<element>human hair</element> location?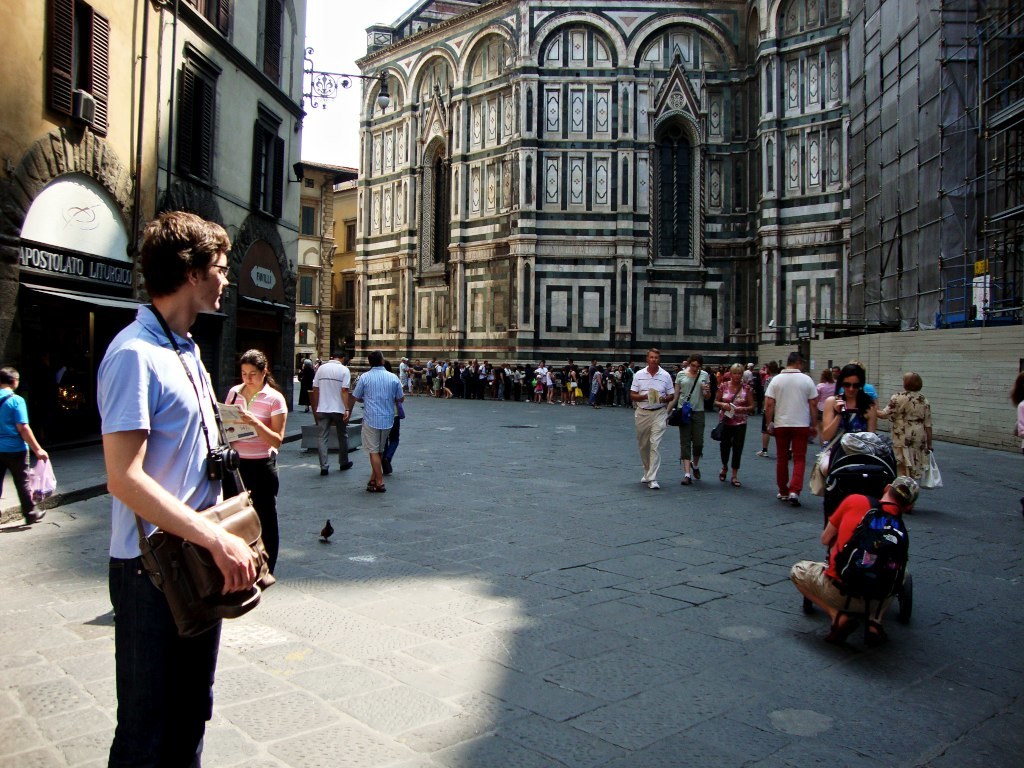
(left=0, top=367, right=19, bottom=387)
